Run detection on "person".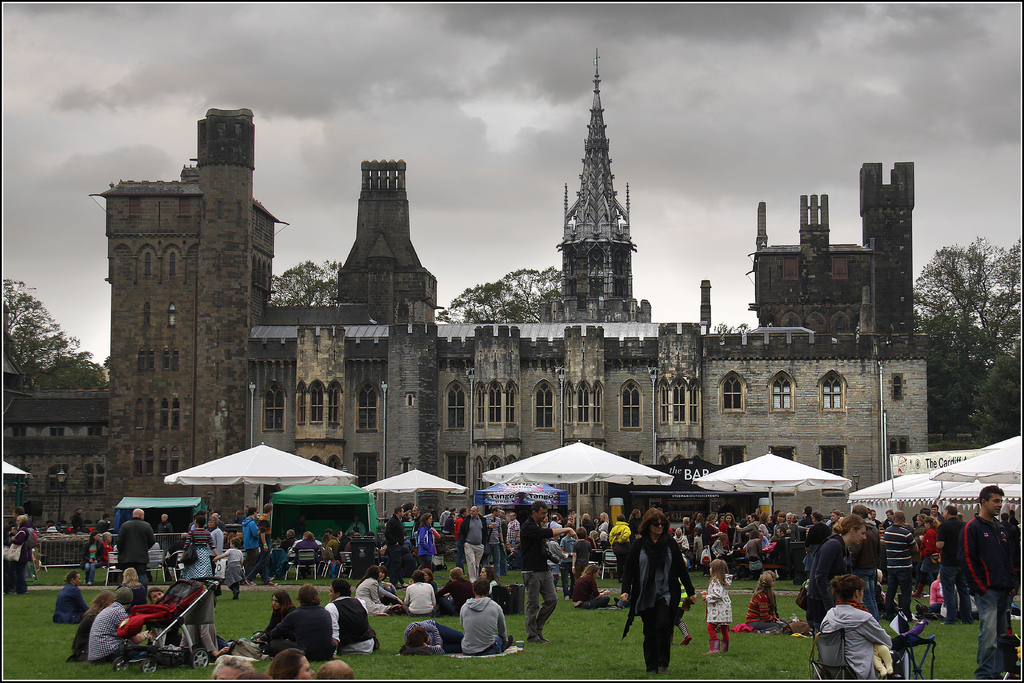
Result: 795, 513, 871, 630.
